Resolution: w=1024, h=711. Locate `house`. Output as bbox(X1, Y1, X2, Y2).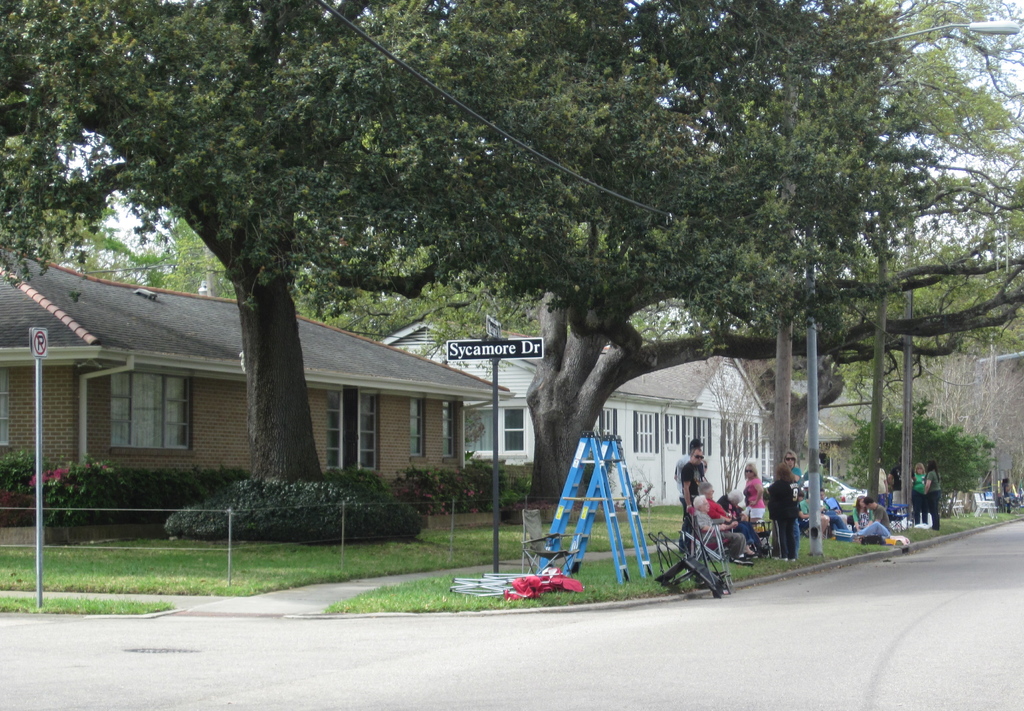
bbox(33, 255, 519, 531).
